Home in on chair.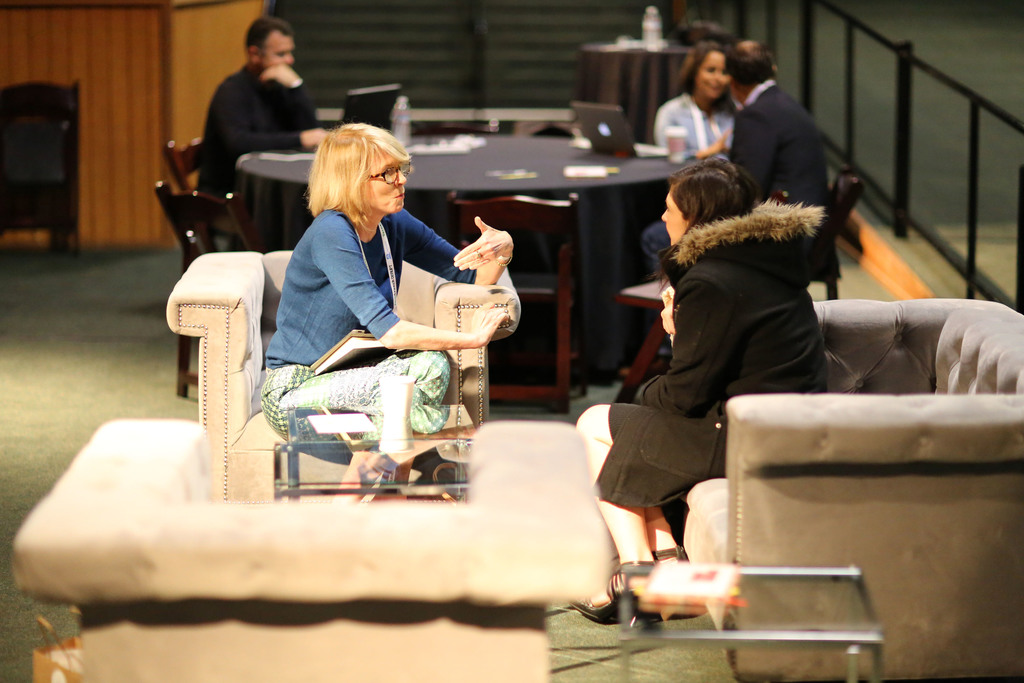
Homed in at [807,160,870,303].
